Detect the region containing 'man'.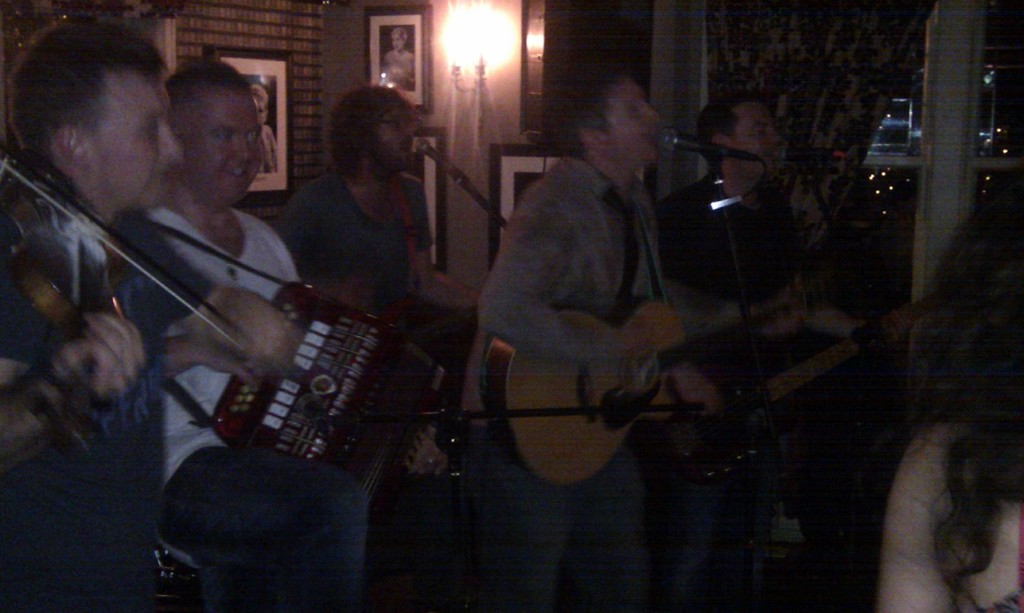
left=159, top=61, right=376, bottom=612.
